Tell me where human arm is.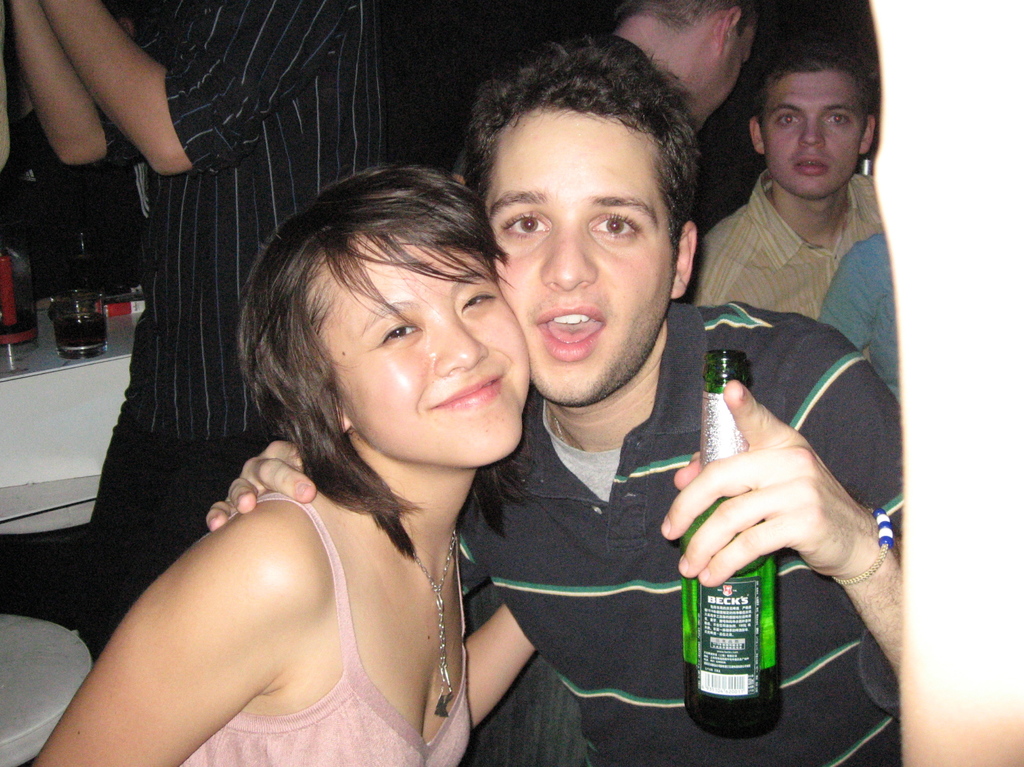
human arm is at box(42, 0, 371, 180).
